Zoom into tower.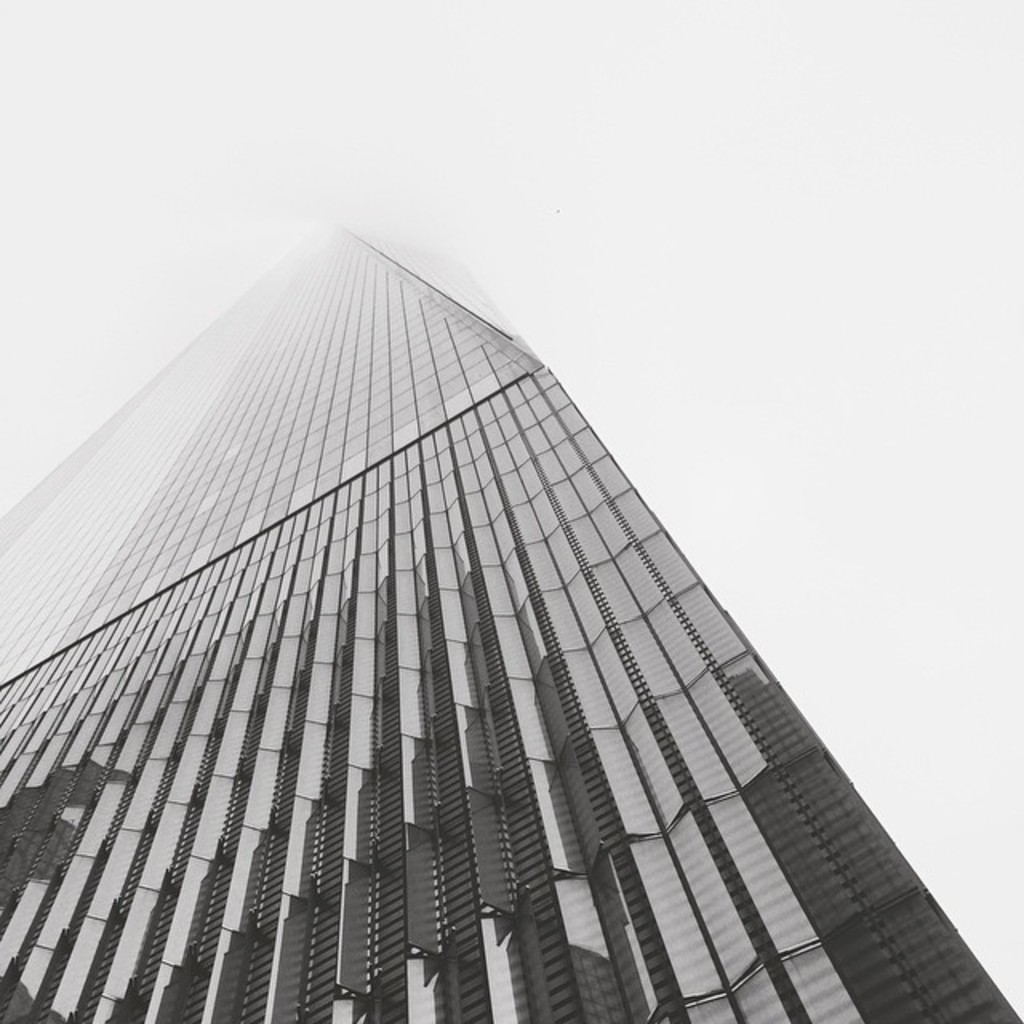
Zoom target: 0:158:1023:1023.
